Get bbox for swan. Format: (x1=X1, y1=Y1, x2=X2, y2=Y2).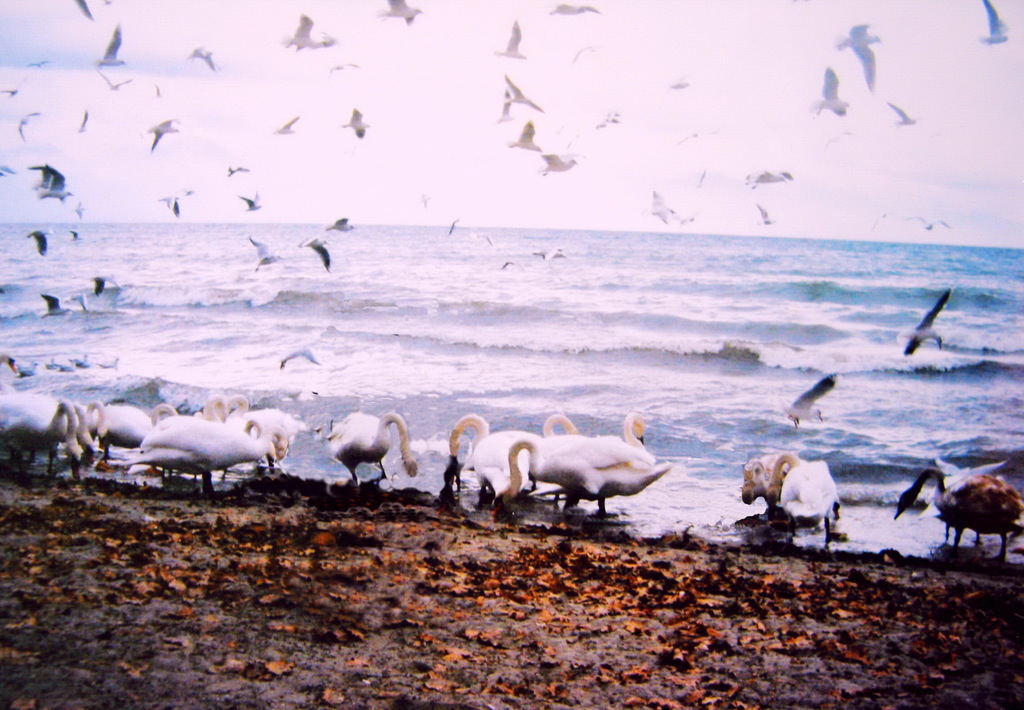
(x1=328, y1=413, x2=419, y2=489).
